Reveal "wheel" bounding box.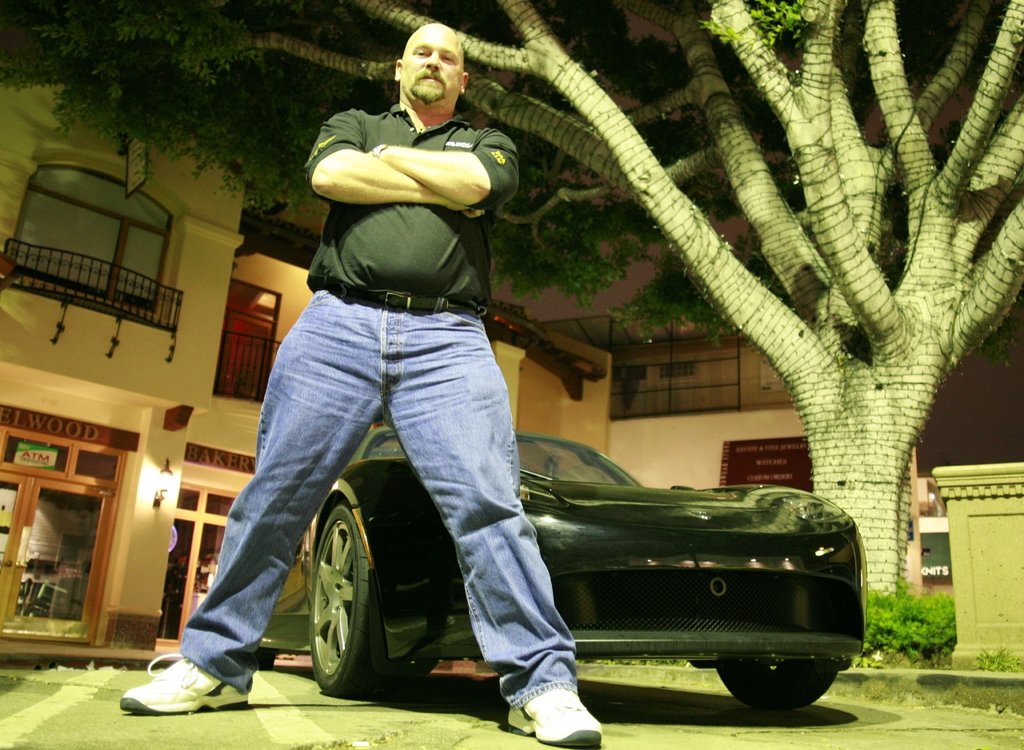
Revealed: box=[259, 649, 276, 671].
